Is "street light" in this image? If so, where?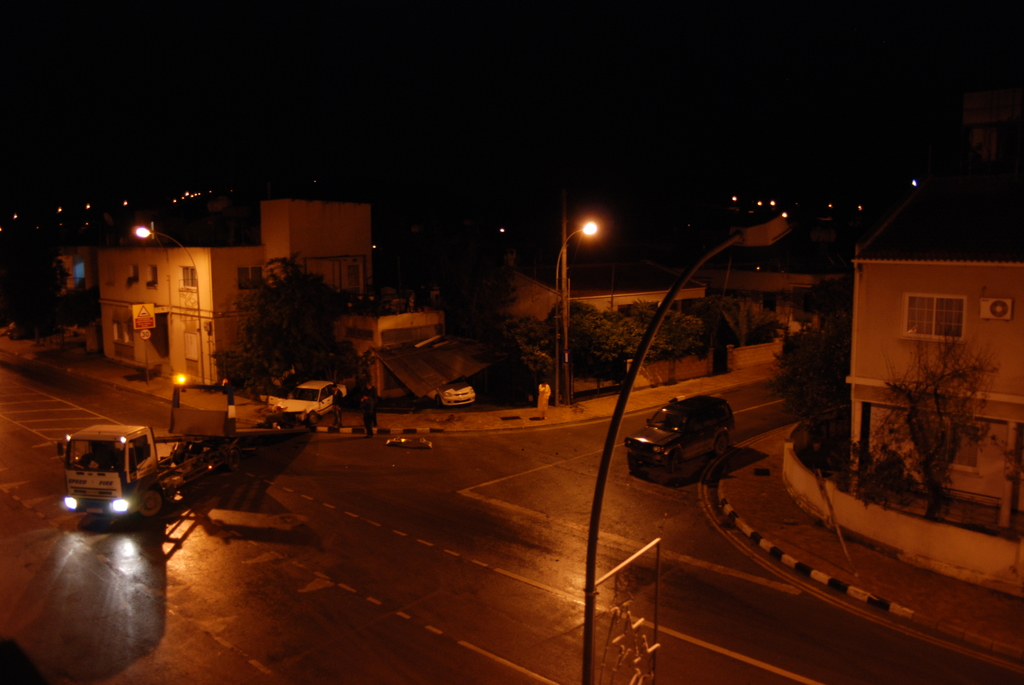
Yes, at x1=133 y1=224 x2=204 y2=378.
